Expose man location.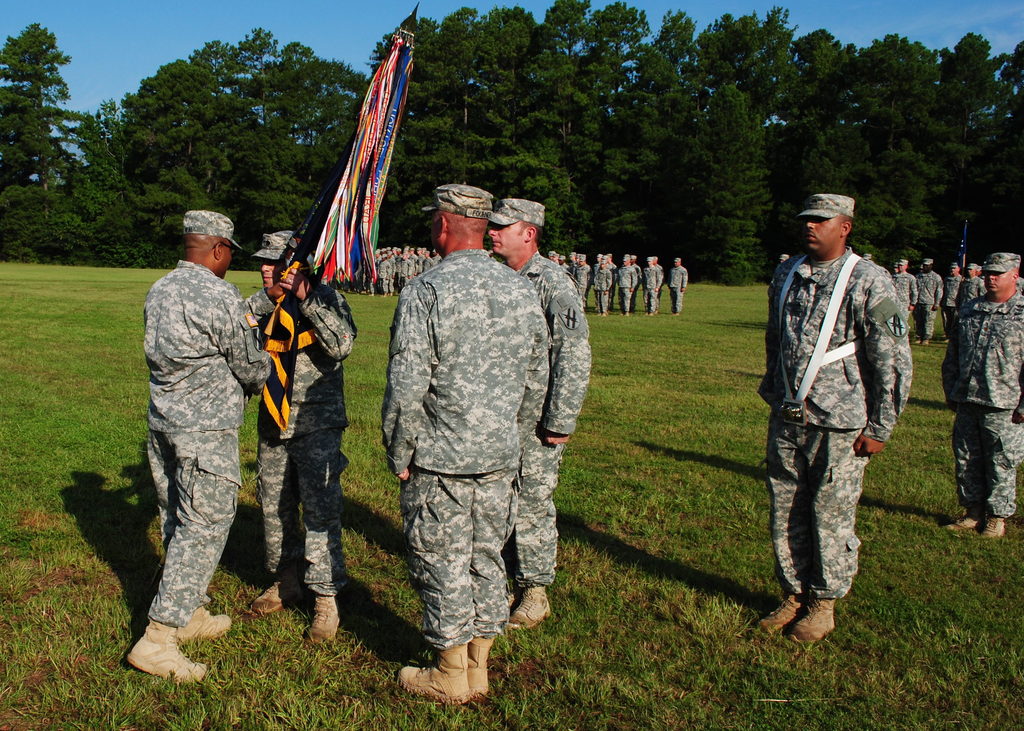
Exposed at detection(476, 200, 592, 634).
